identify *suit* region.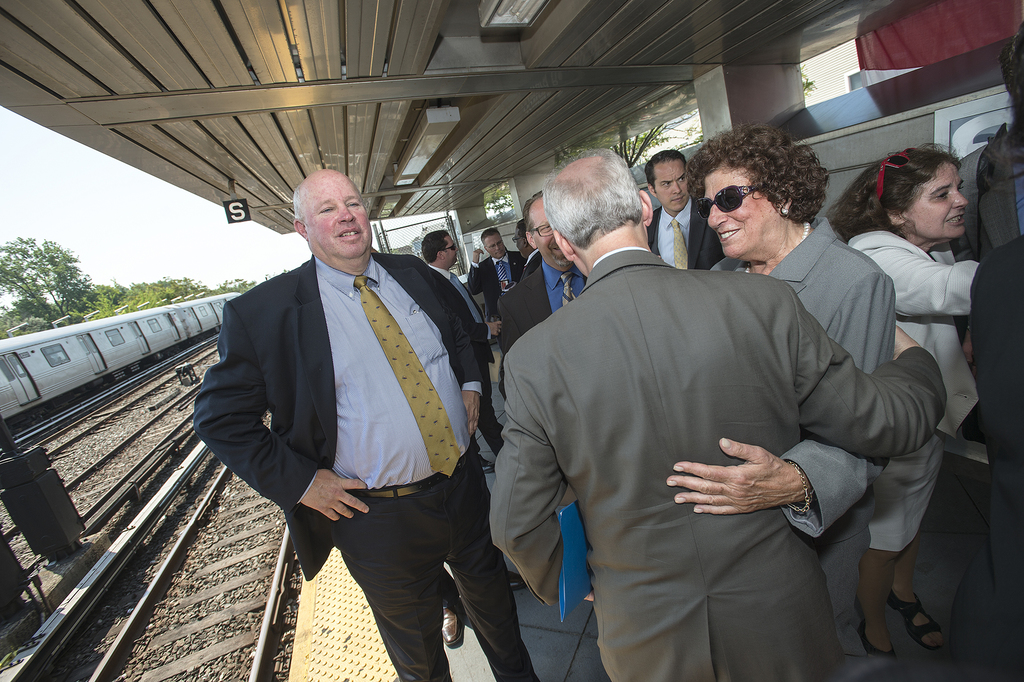
Region: l=196, t=156, r=497, b=669.
